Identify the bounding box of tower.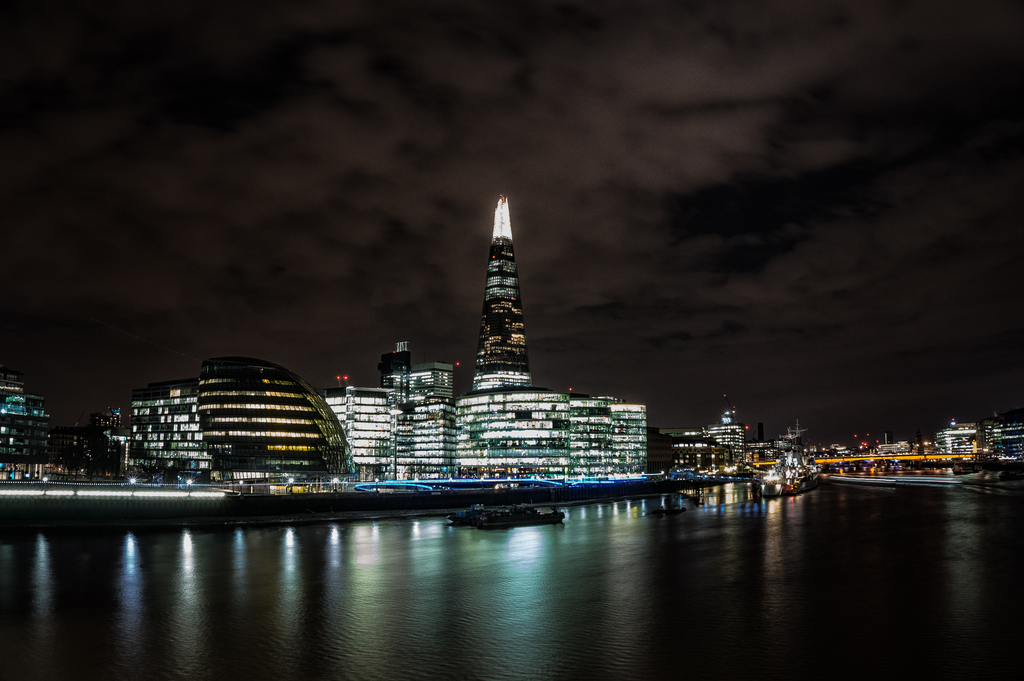
locate(410, 362, 460, 401).
